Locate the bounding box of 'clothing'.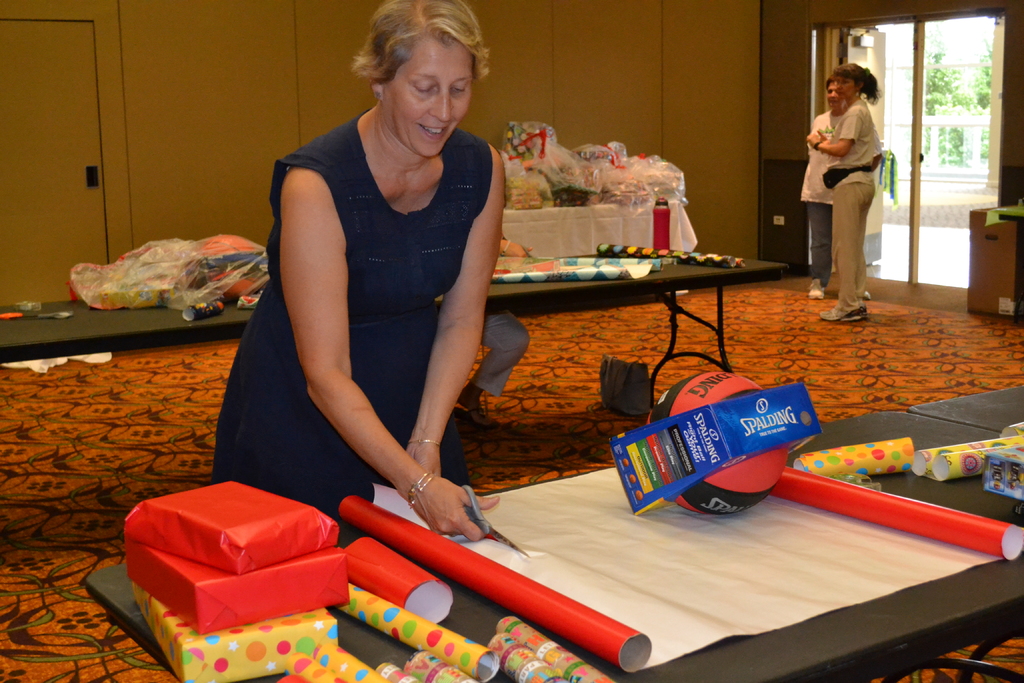
Bounding box: (473,309,527,397).
